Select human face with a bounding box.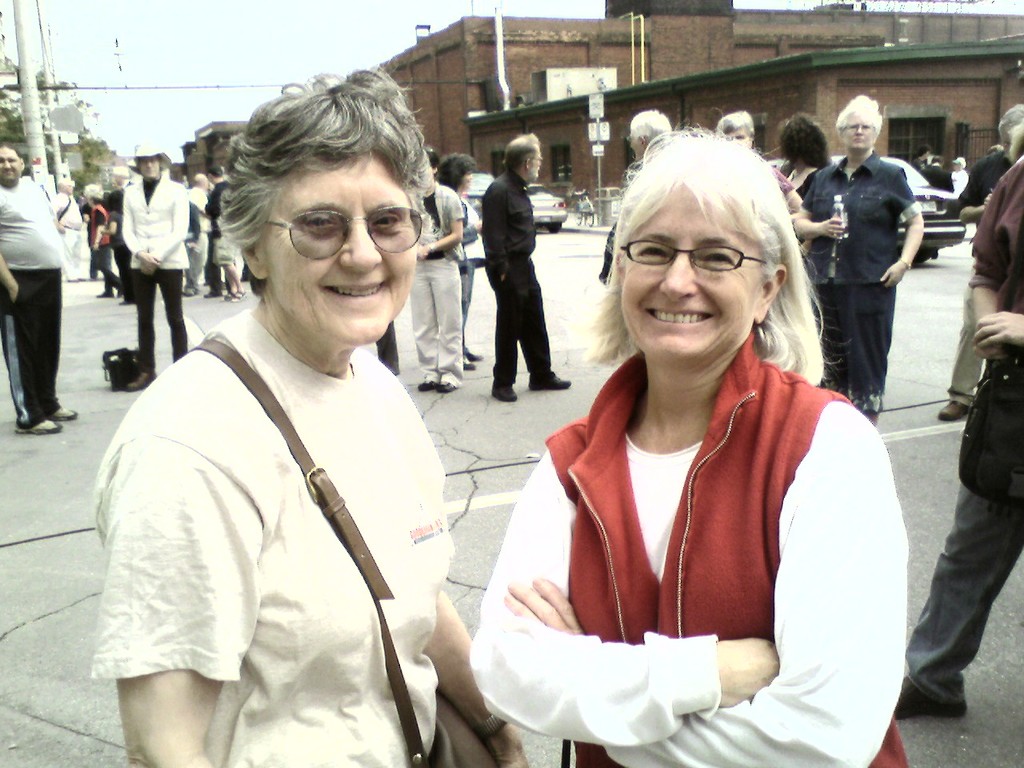
(617,182,757,371).
